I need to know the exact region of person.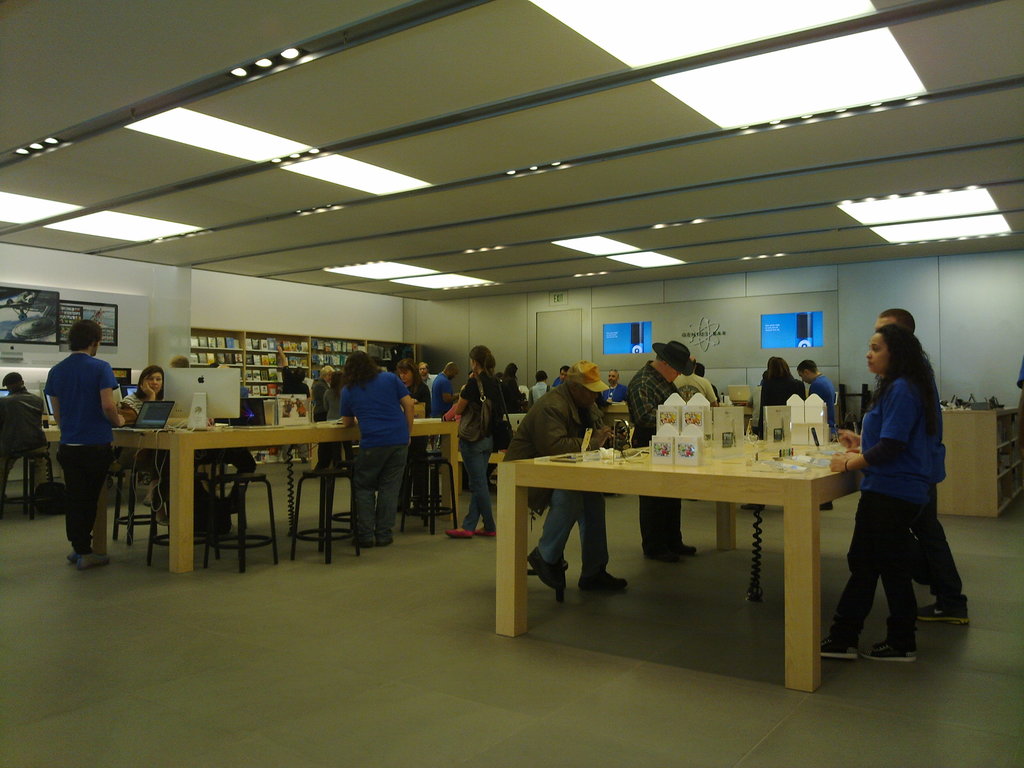
Region: bbox=[797, 360, 835, 419].
